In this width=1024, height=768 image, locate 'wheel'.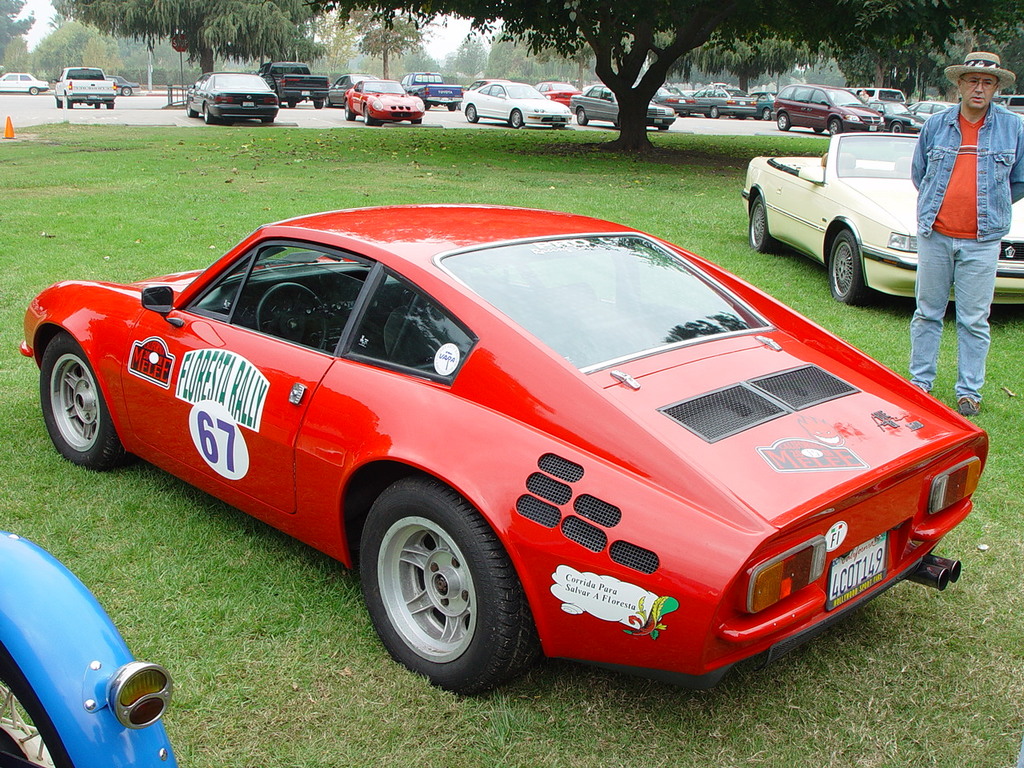
Bounding box: left=0, top=639, right=77, bottom=767.
